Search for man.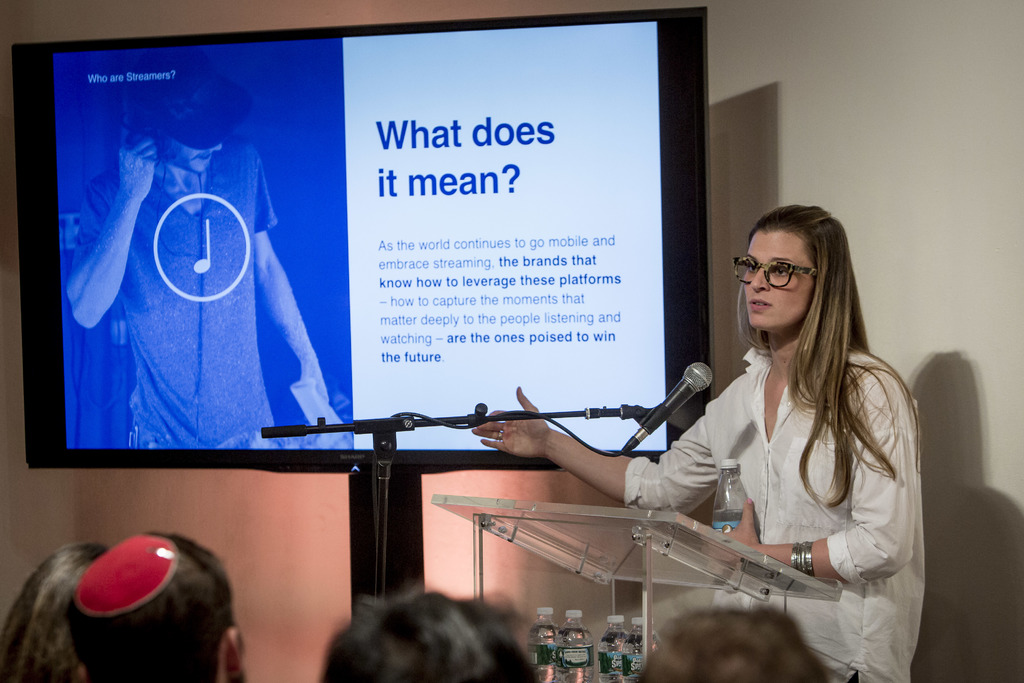
Found at bbox=[67, 86, 324, 472].
